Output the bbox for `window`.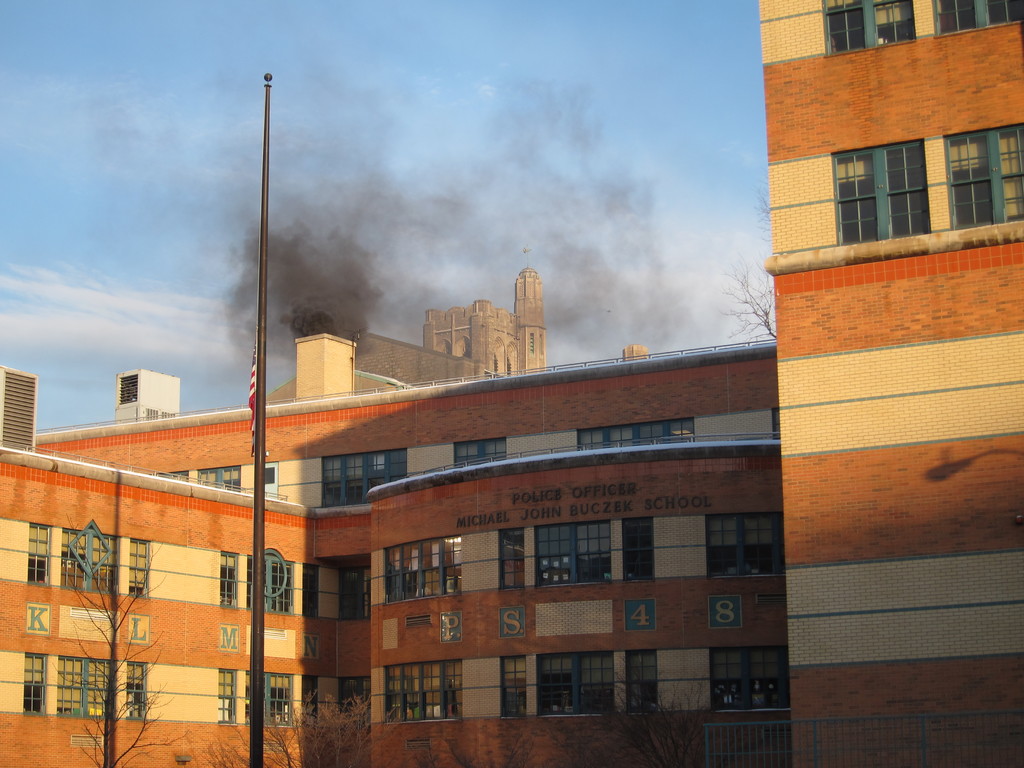
{"x1": 335, "y1": 675, "x2": 372, "y2": 729}.
